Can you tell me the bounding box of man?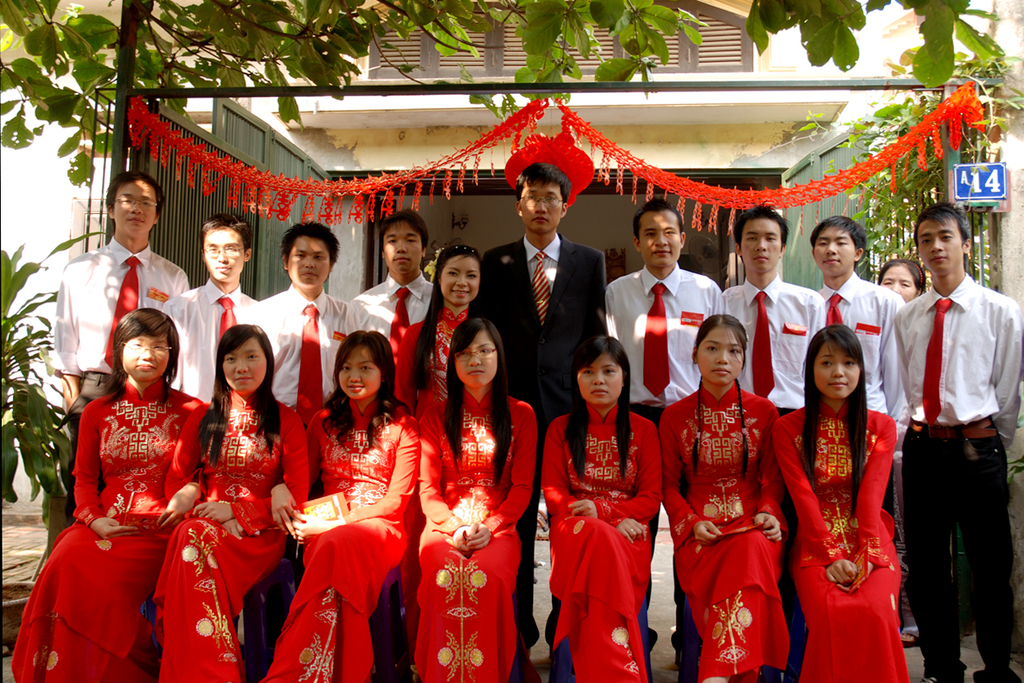
detection(809, 216, 901, 451).
